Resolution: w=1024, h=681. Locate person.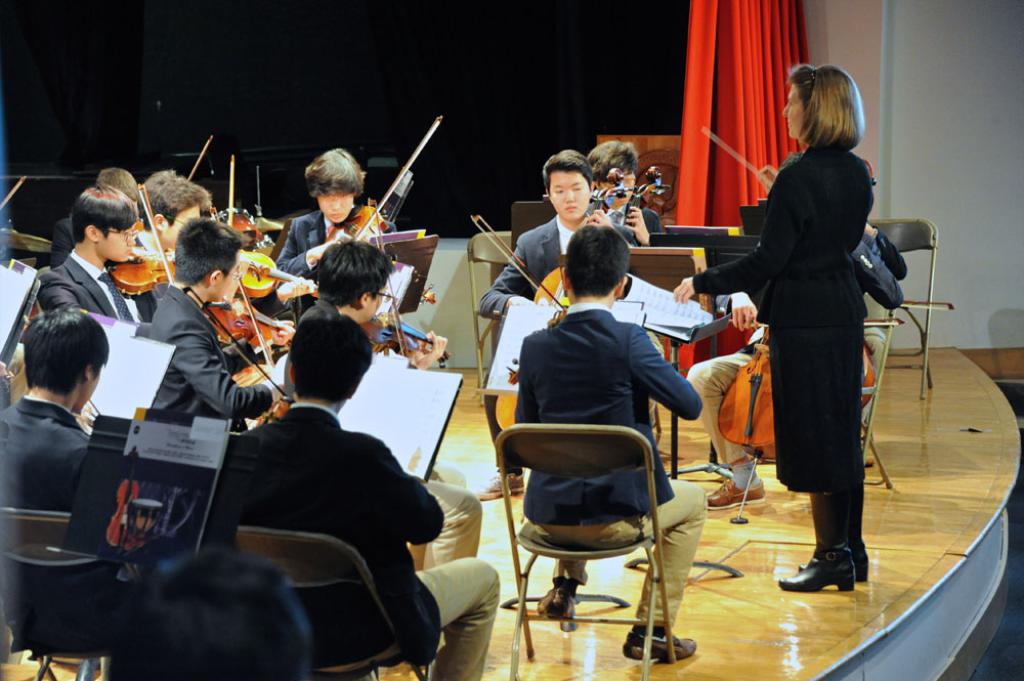
(669,65,879,596).
